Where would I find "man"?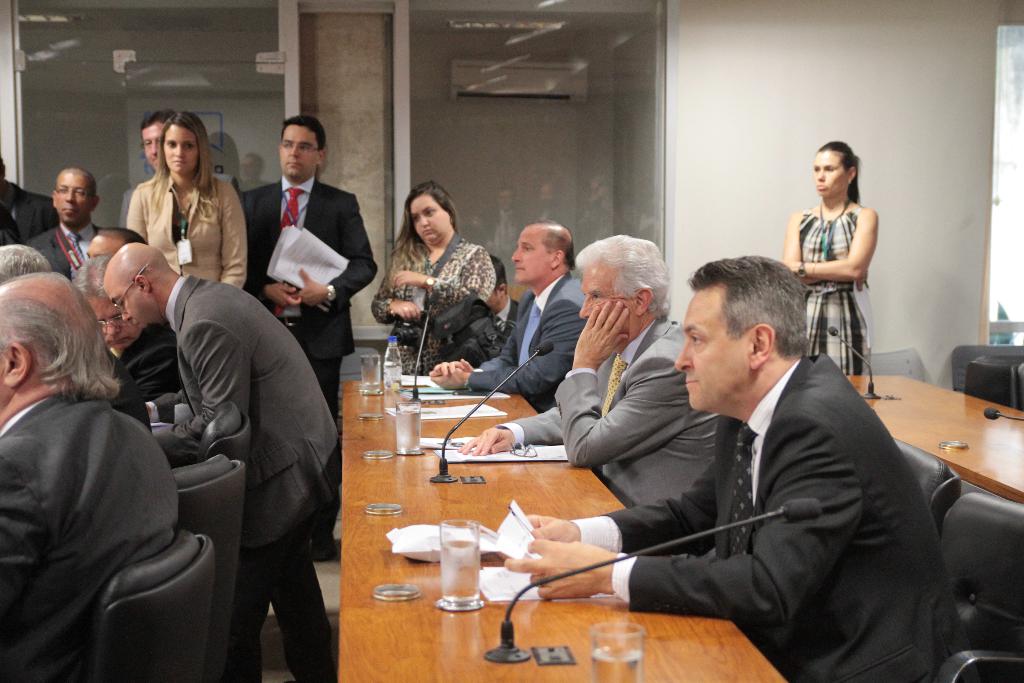
At select_region(20, 156, 150, 303).
